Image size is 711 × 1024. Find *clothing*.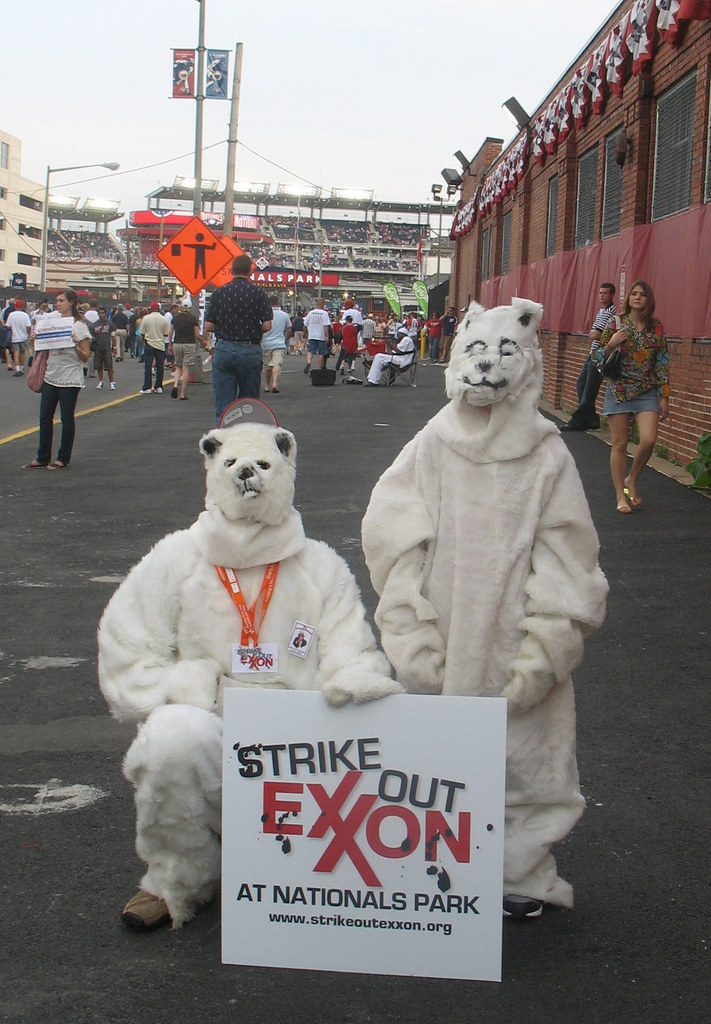
(left=362, top=404, right=618, bottom=920).
